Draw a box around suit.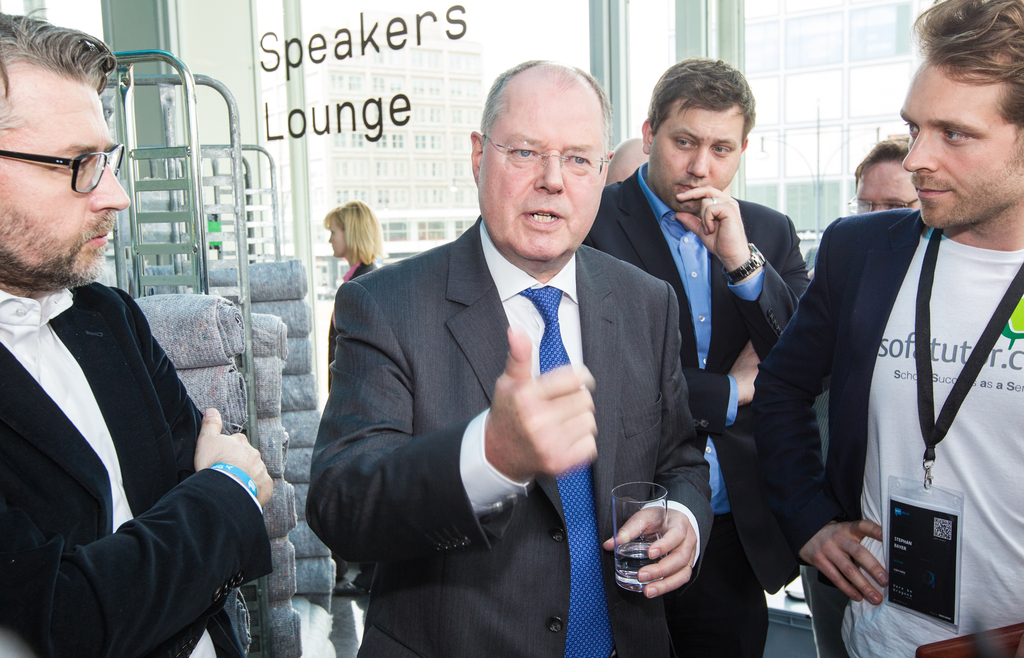
314,137,693,640.
